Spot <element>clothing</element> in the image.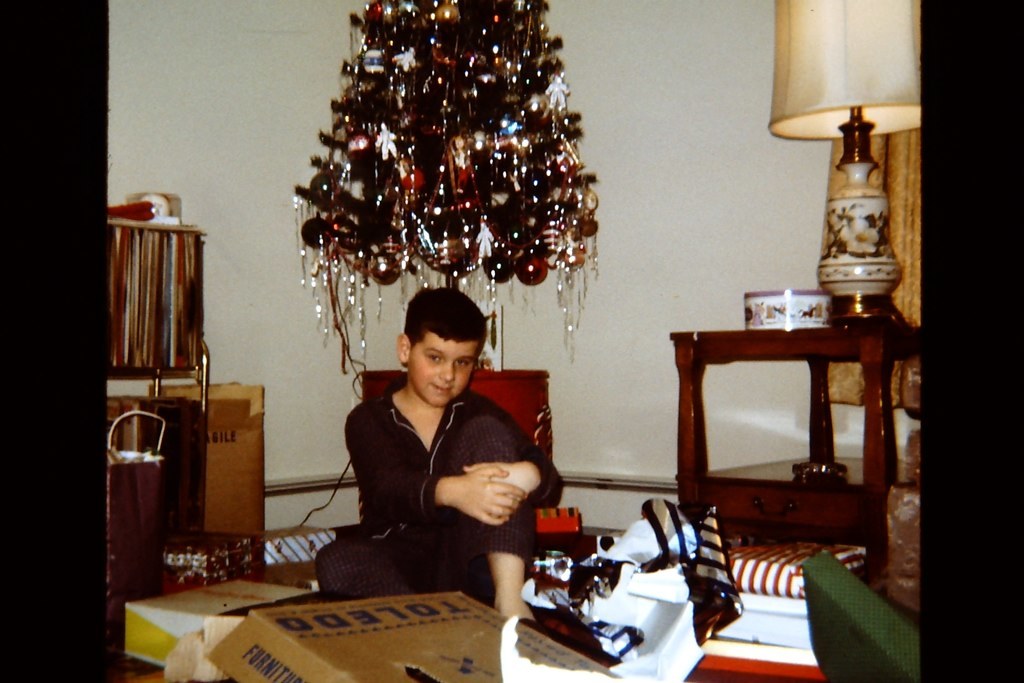
<element>clothing</element> found at 335:342:540:579.
